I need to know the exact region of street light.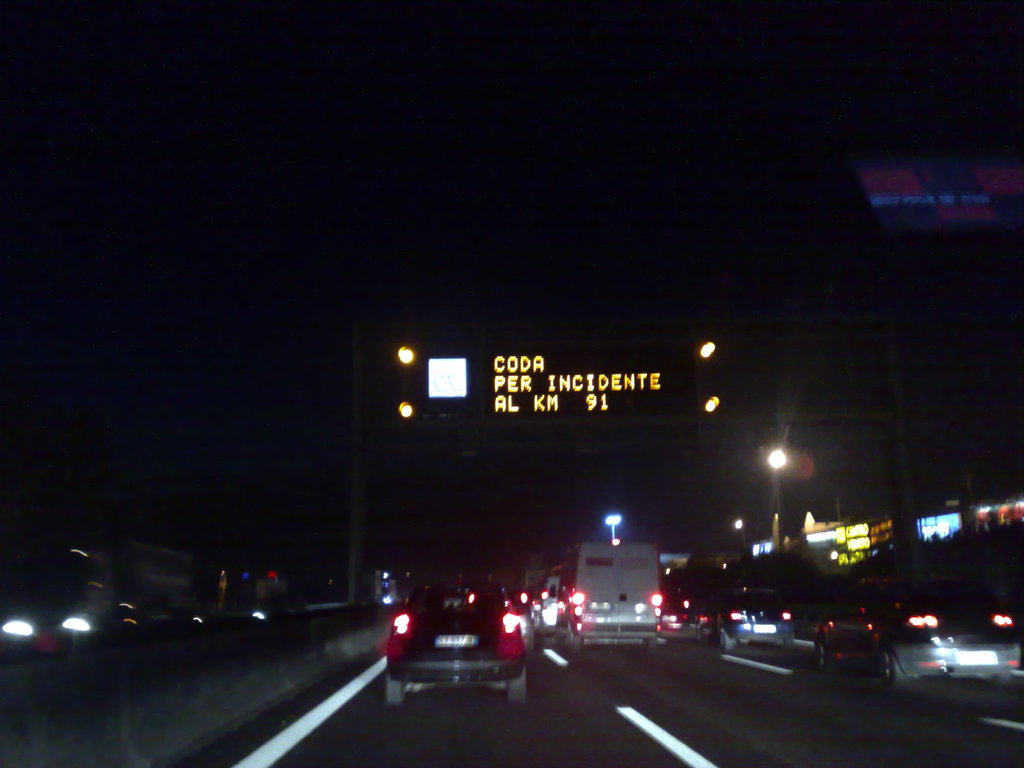
Region: (600,513,626,545).
